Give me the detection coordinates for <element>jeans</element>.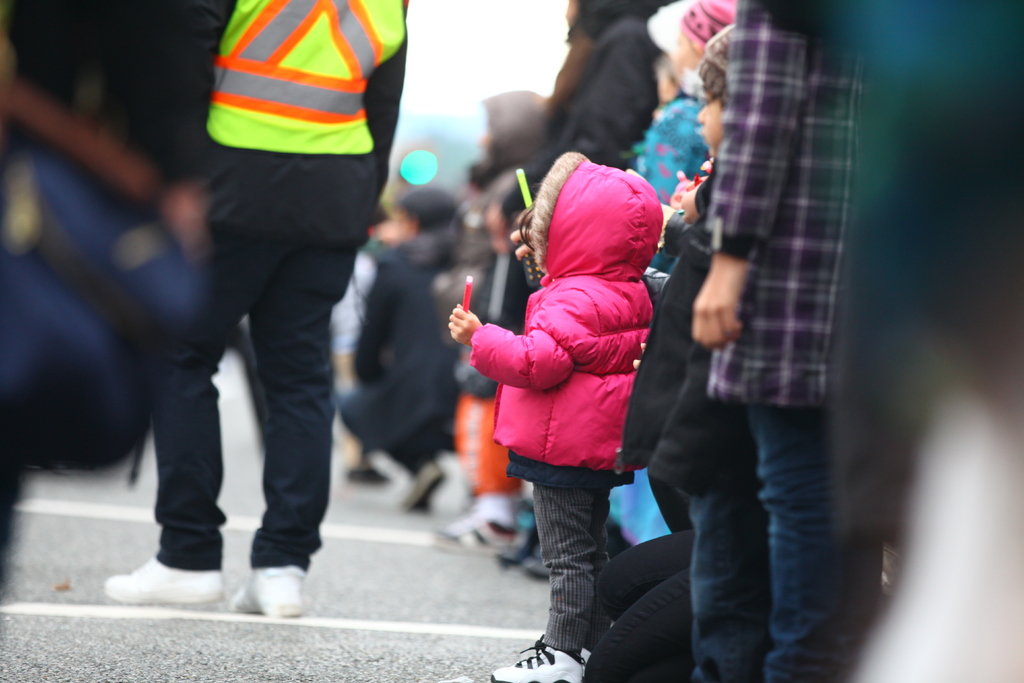
locate(150, 244, 353, 572).
